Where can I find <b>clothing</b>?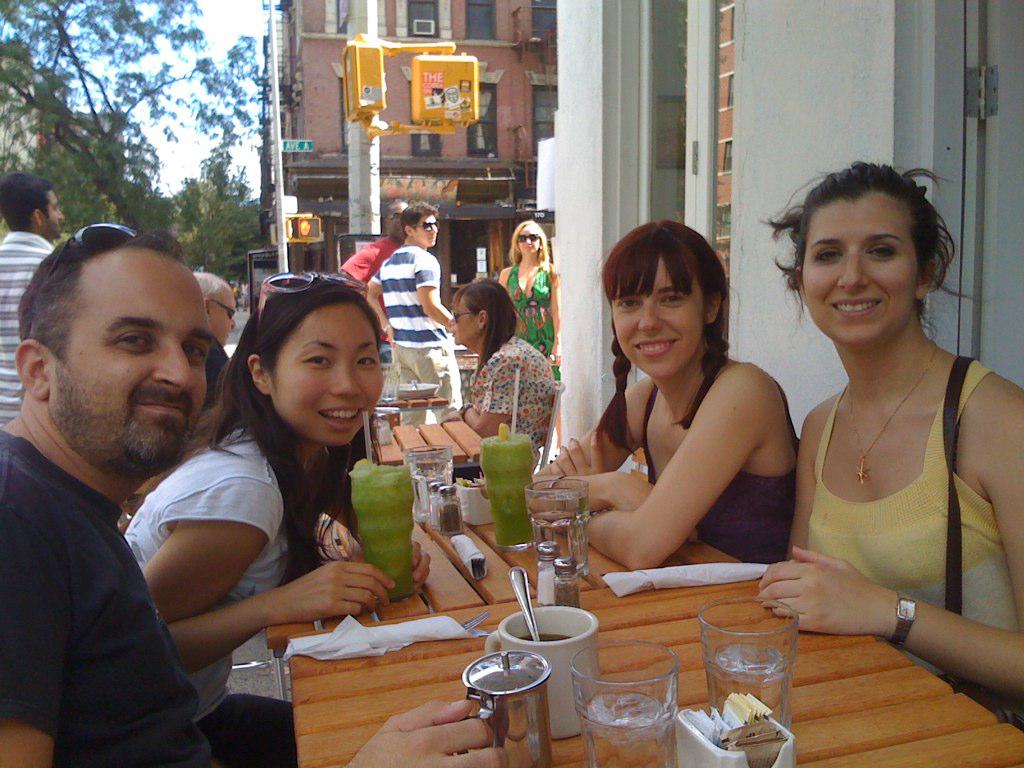
You can find it at bbox=[502, 258, 561, 369].
